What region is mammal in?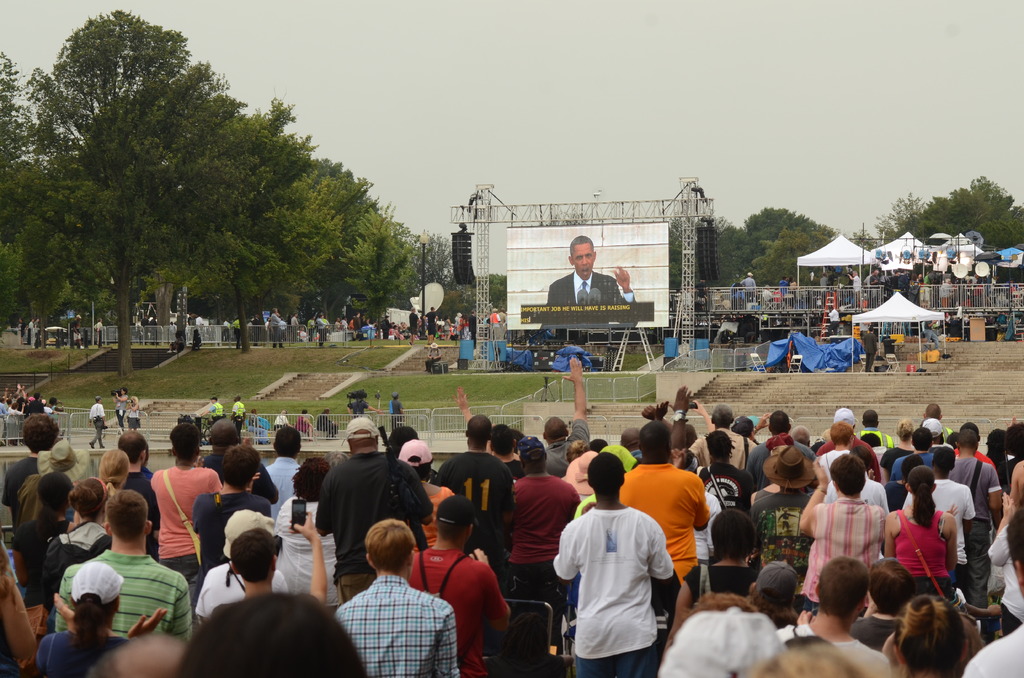
[404,492,512,677].
